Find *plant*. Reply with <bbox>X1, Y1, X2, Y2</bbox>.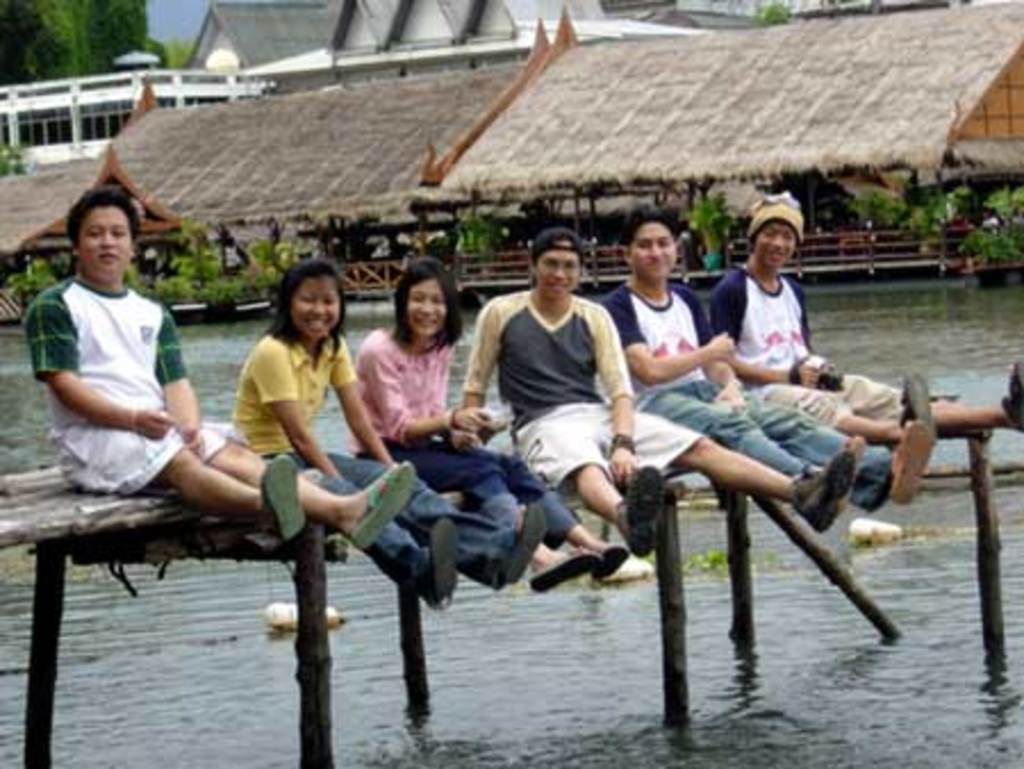
<bbox>685, 544, 726, 576</bbox>.
